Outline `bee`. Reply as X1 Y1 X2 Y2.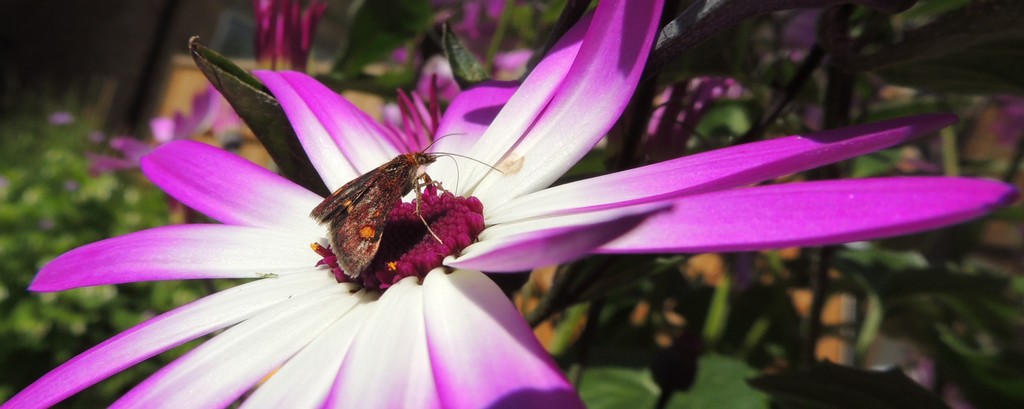
296 120 475 281.
